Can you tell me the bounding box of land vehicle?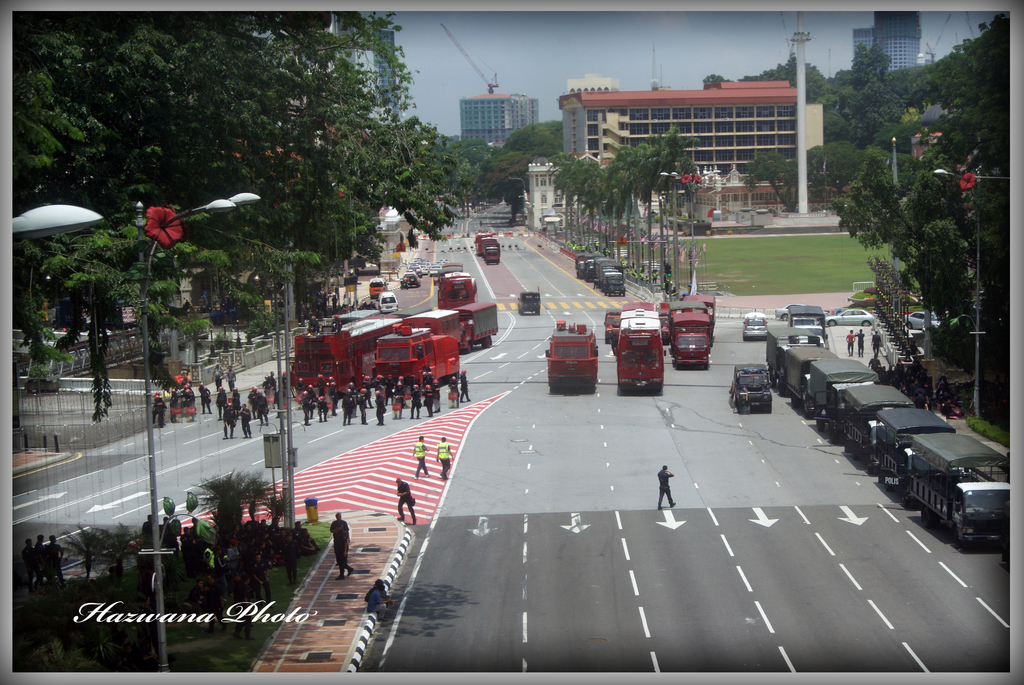
Rect(474, 228, 501, 265).
